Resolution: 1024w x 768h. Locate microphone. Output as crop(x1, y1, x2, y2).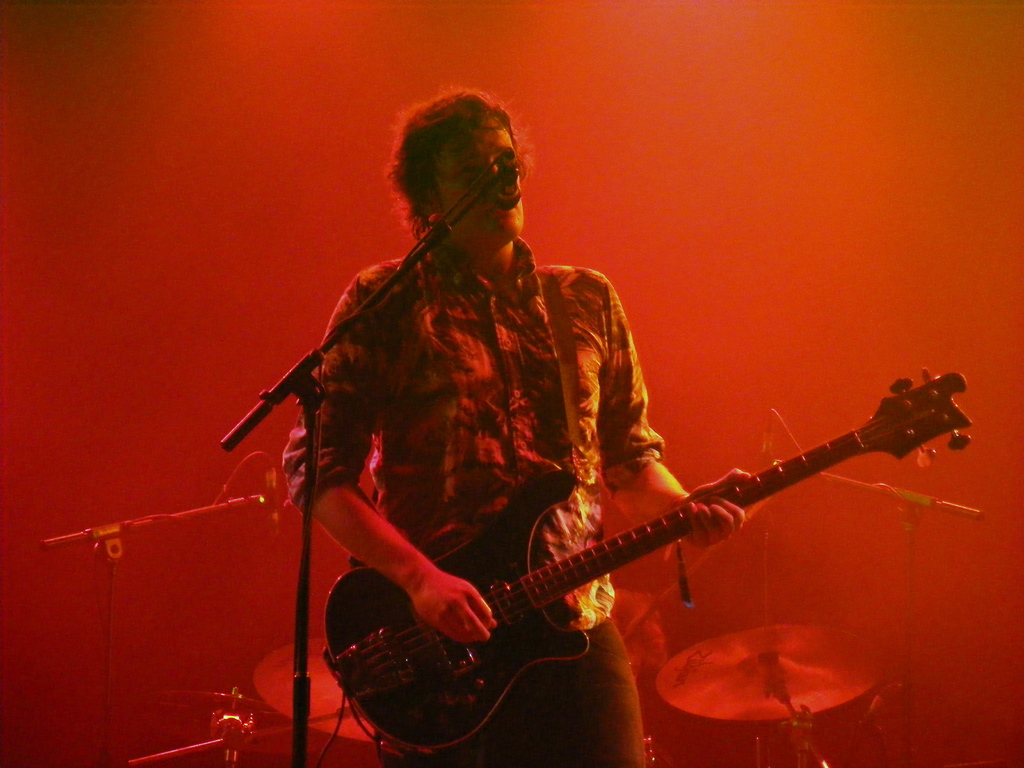
crop(493, 145, 522, 209).
